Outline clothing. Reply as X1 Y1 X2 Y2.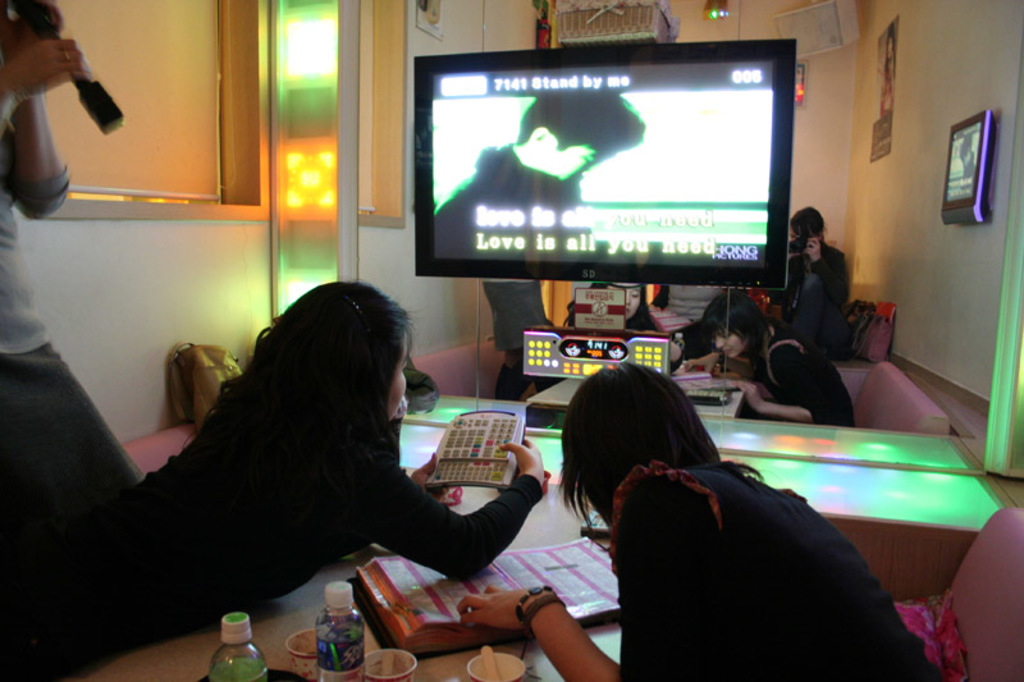
0 377 543 681.
